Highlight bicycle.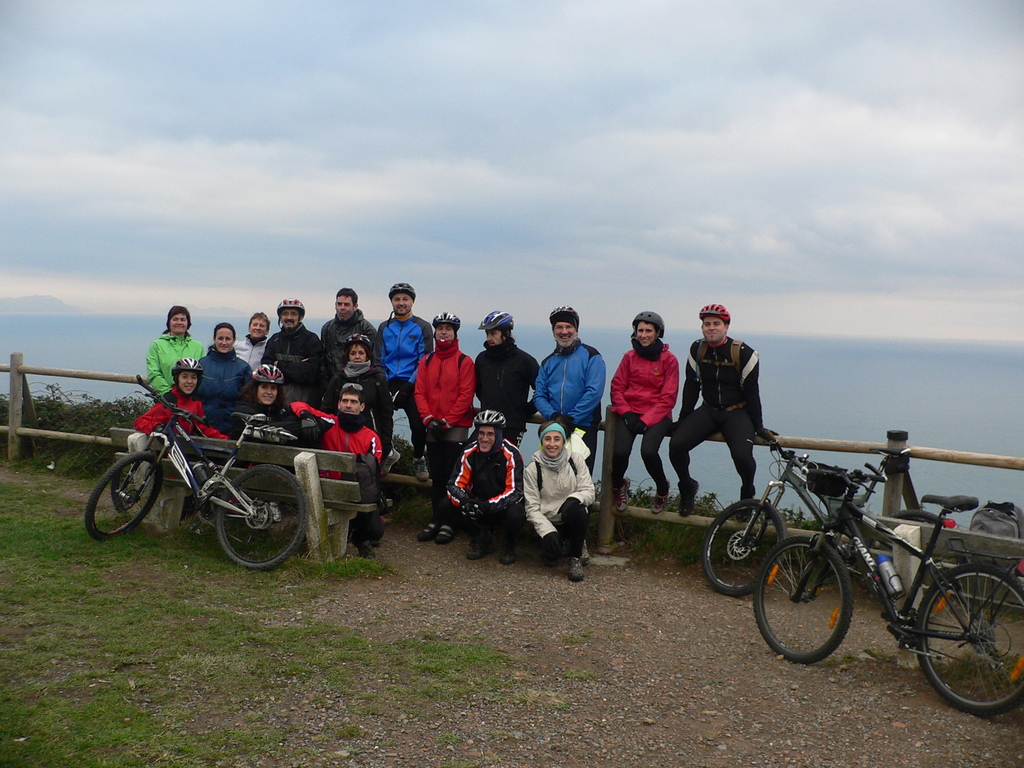
Highlighted region: <region>750, 460, 1023, 721</region>.
